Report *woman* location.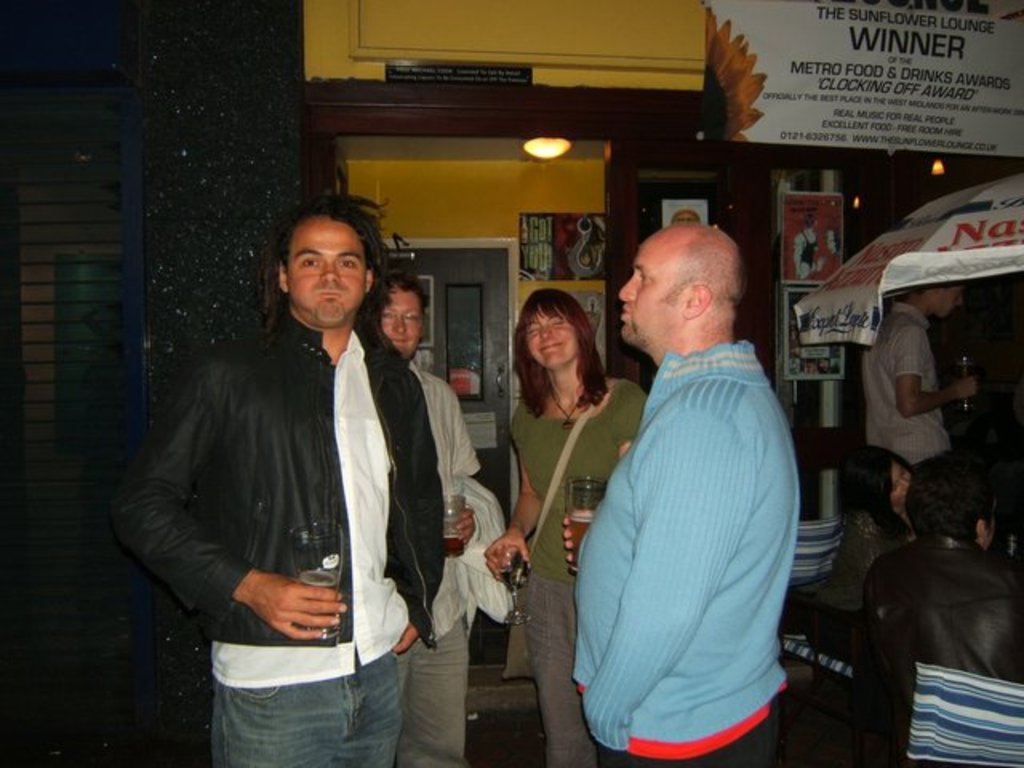
Report: x1=482 y1=290 x2=659 y2=766.
